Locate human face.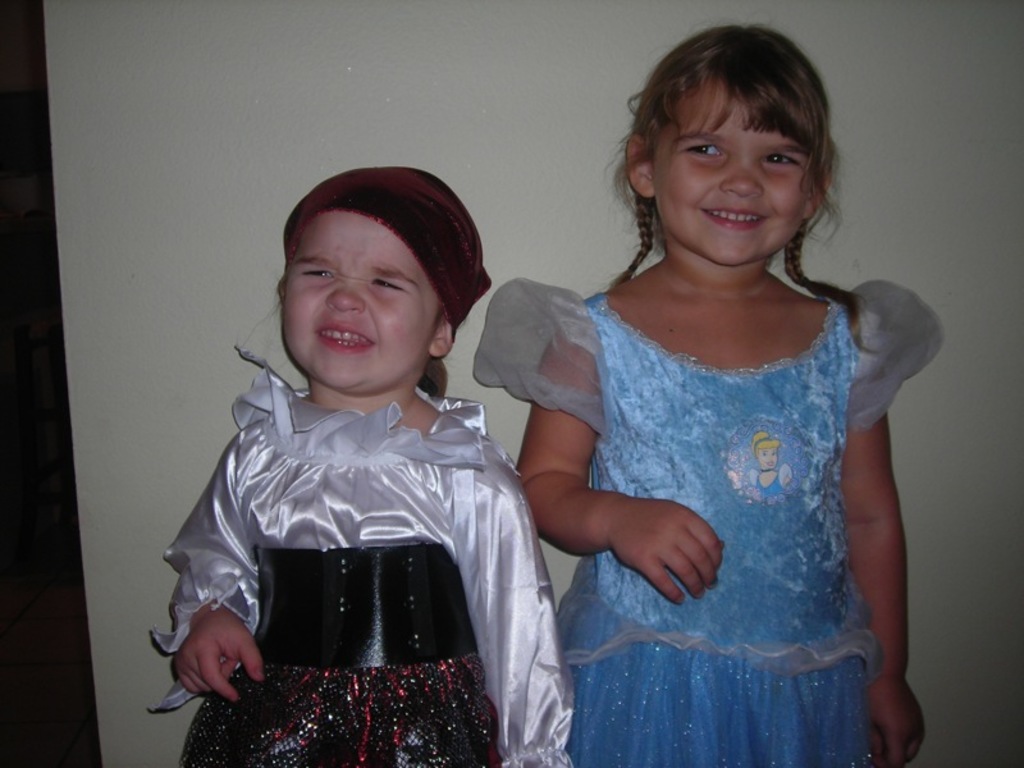
Bounding box: l=285, t=209, r=434, b=398.
